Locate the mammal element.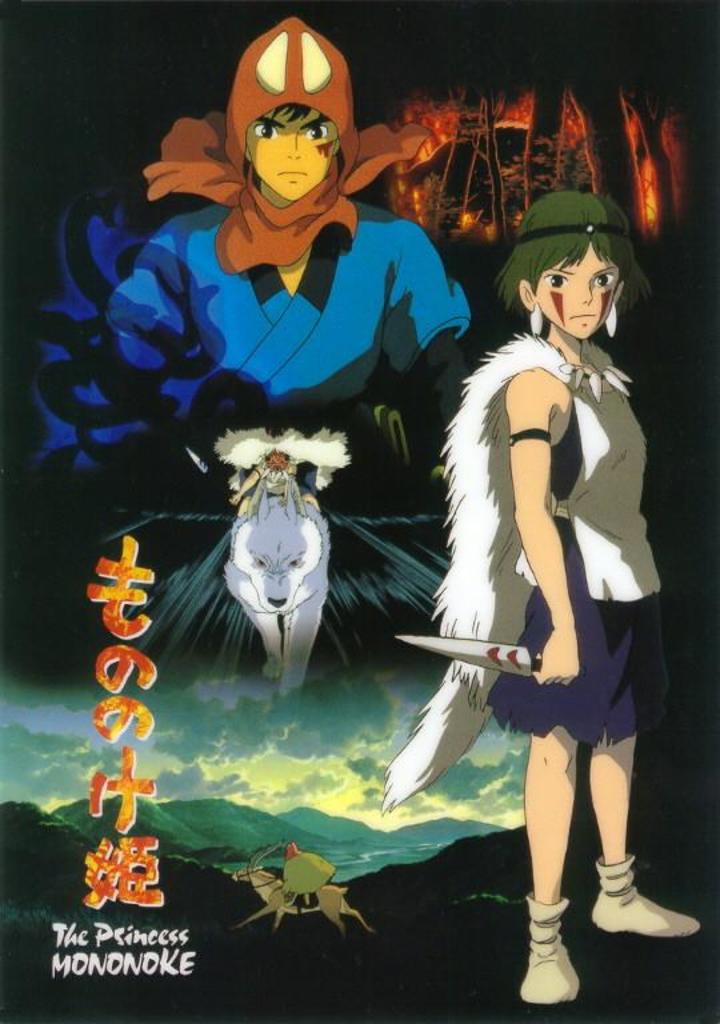
Element bbox: locate(112, 19, 468, 429).
